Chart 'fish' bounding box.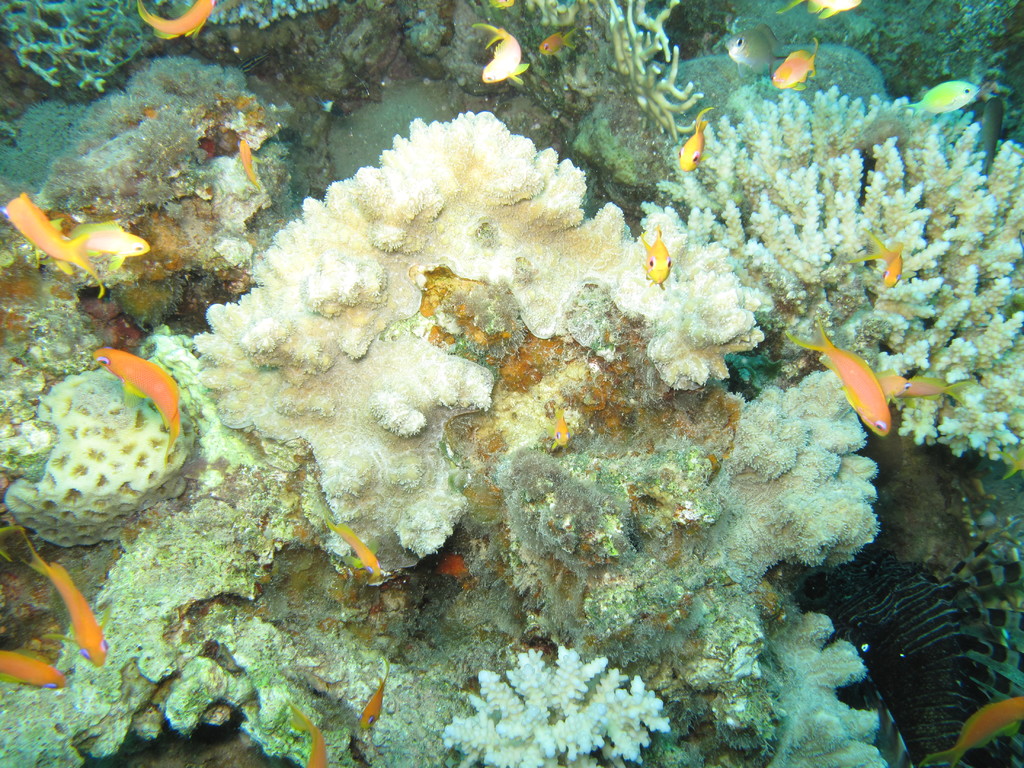
Charted: 355,673,390,733.
